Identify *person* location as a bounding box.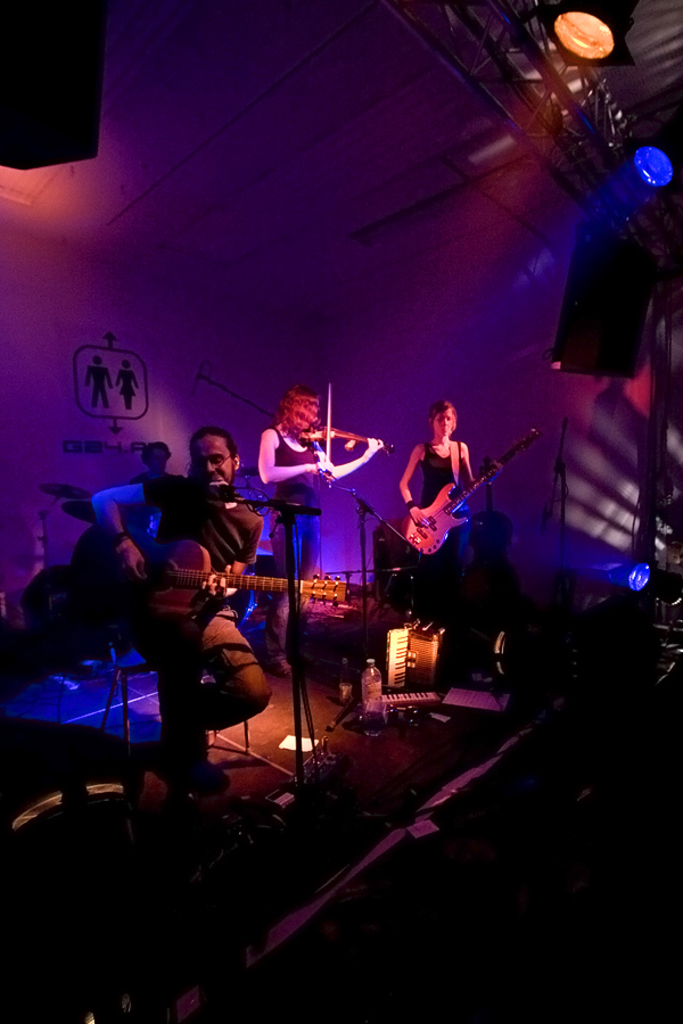
x1=84, y1=350, x2=109, y2=412.
